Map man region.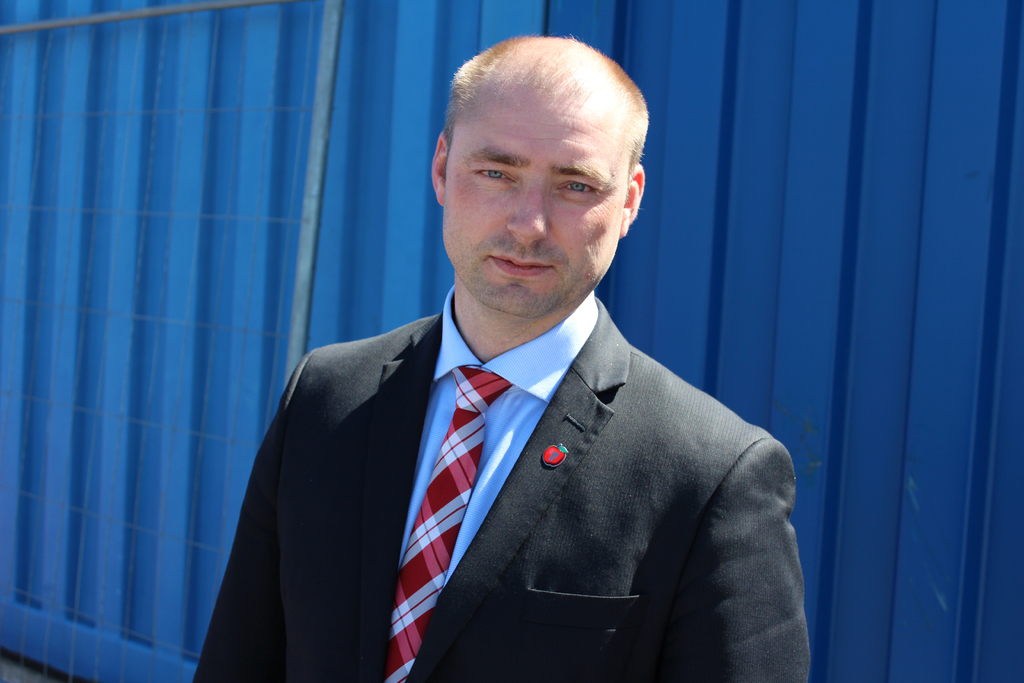
Mapped to [194,34,814,682].
